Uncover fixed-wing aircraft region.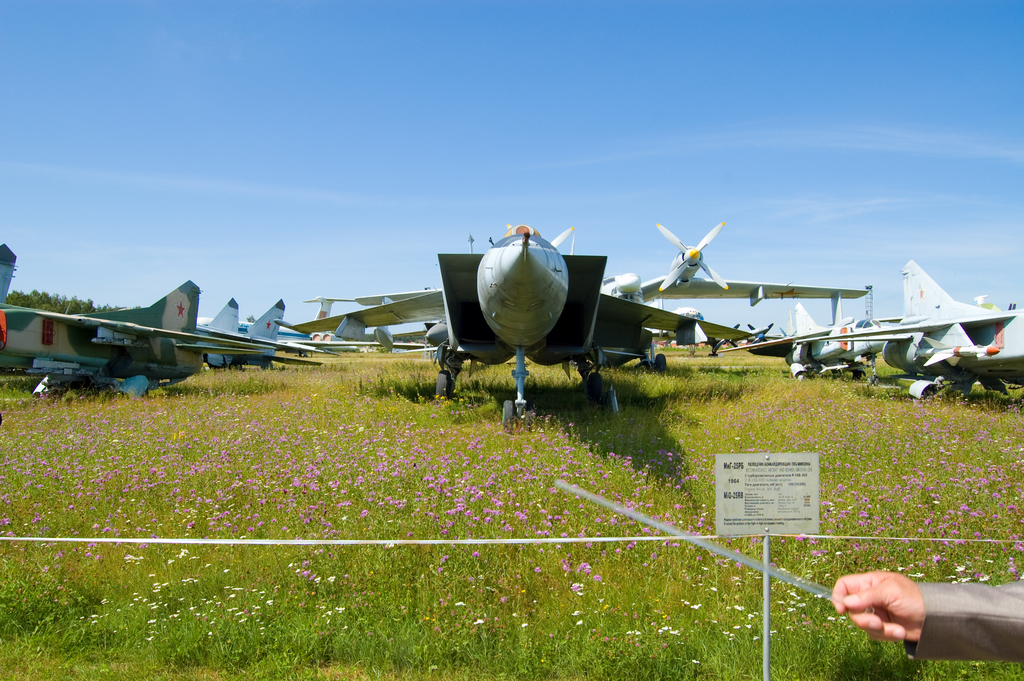
Uncovered: bbox(4, 282, 274, 398).
